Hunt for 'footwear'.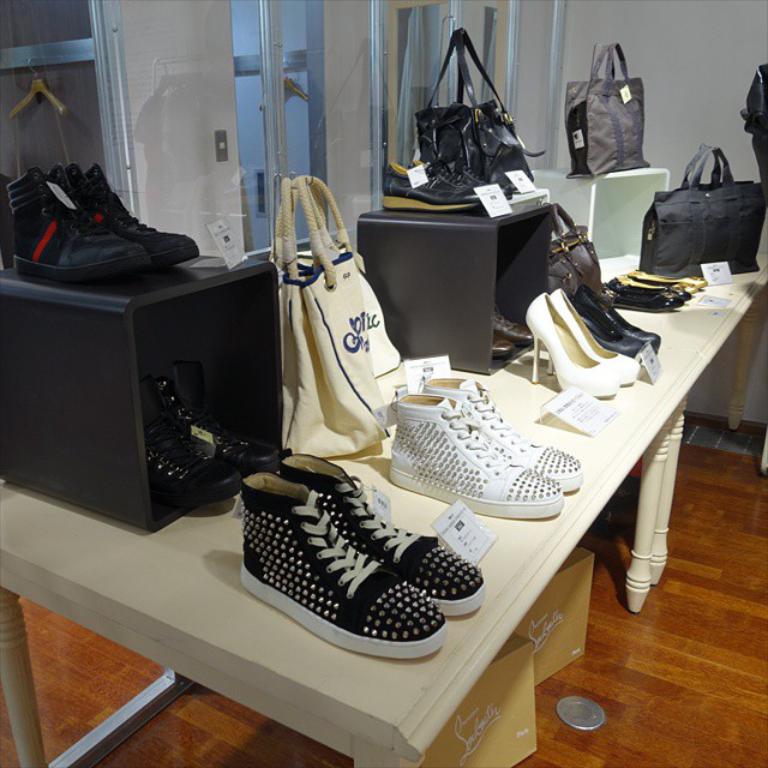
Hunted down at (left=386, top=395, right=557, bottom=516).
